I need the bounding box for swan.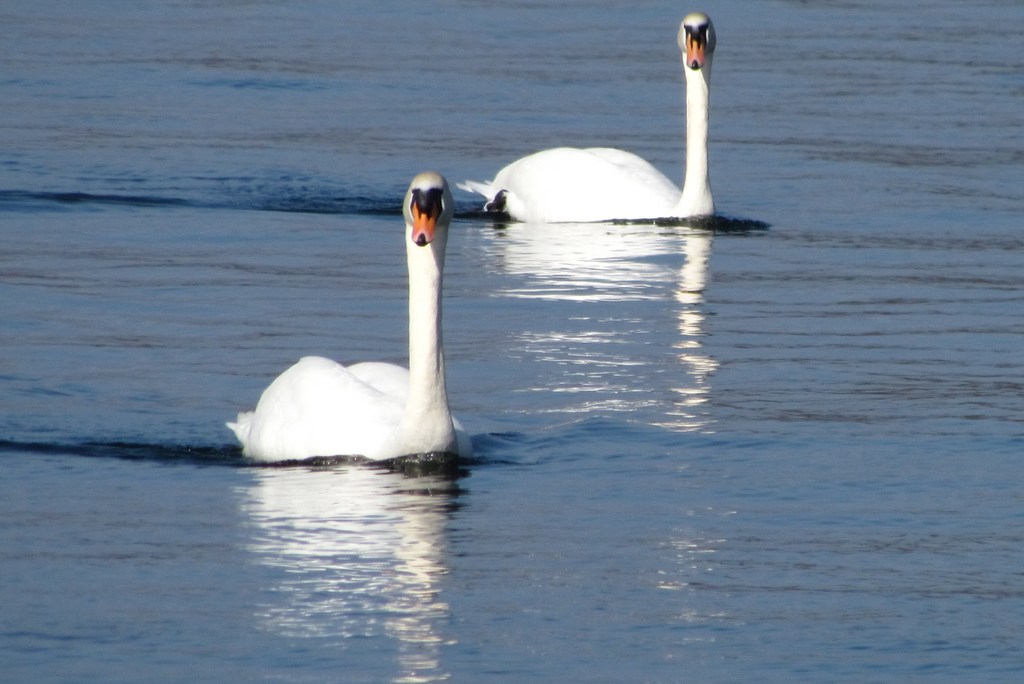
Here it is: Rect(492, 19, 767, 216).
